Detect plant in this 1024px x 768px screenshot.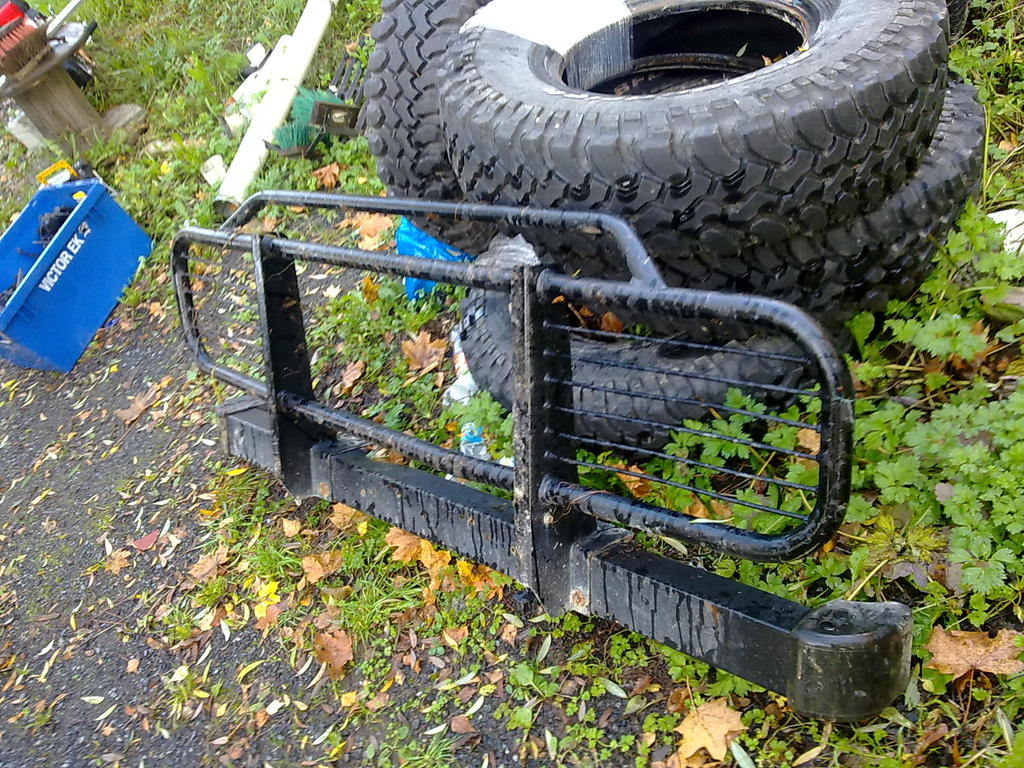
Detection: l=123, t=24, r=216, b=94.
